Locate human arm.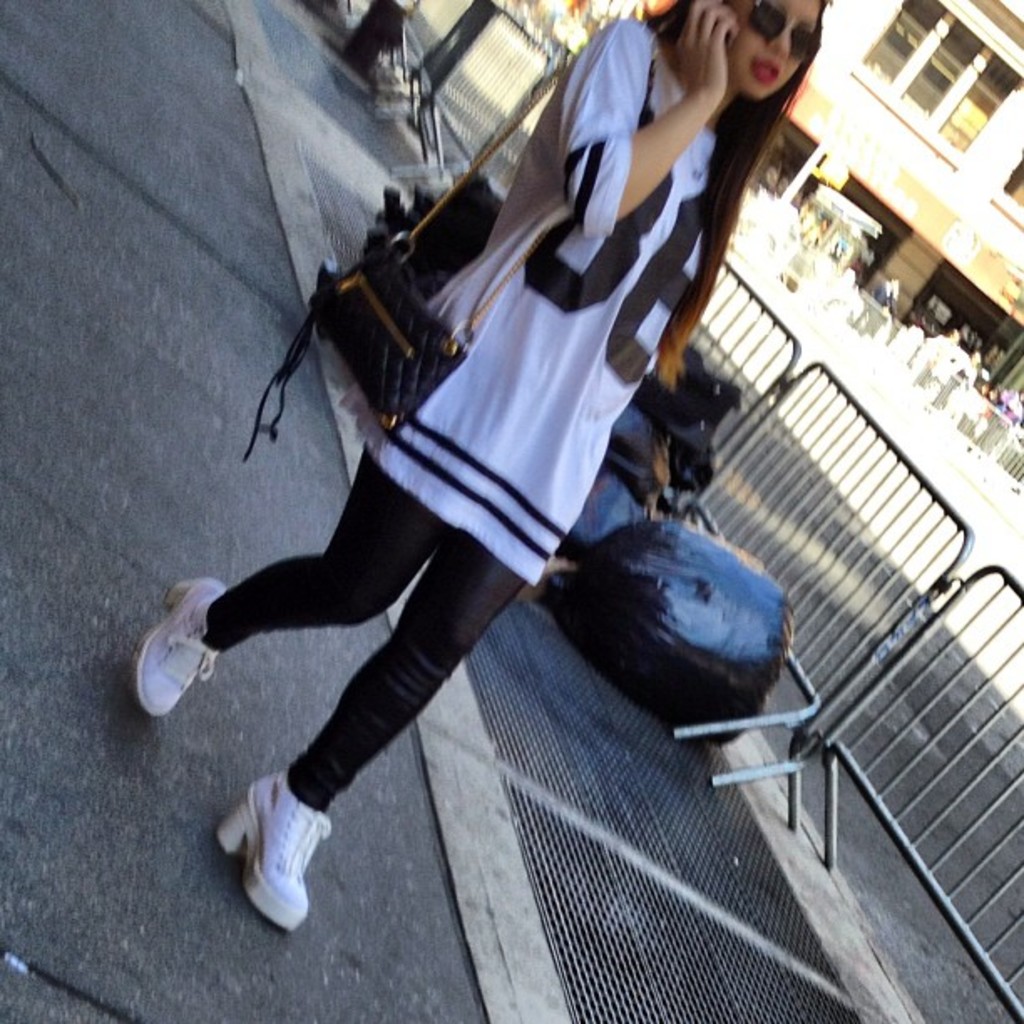
Bounding box: bbox=(574, 0, 728, 226).
